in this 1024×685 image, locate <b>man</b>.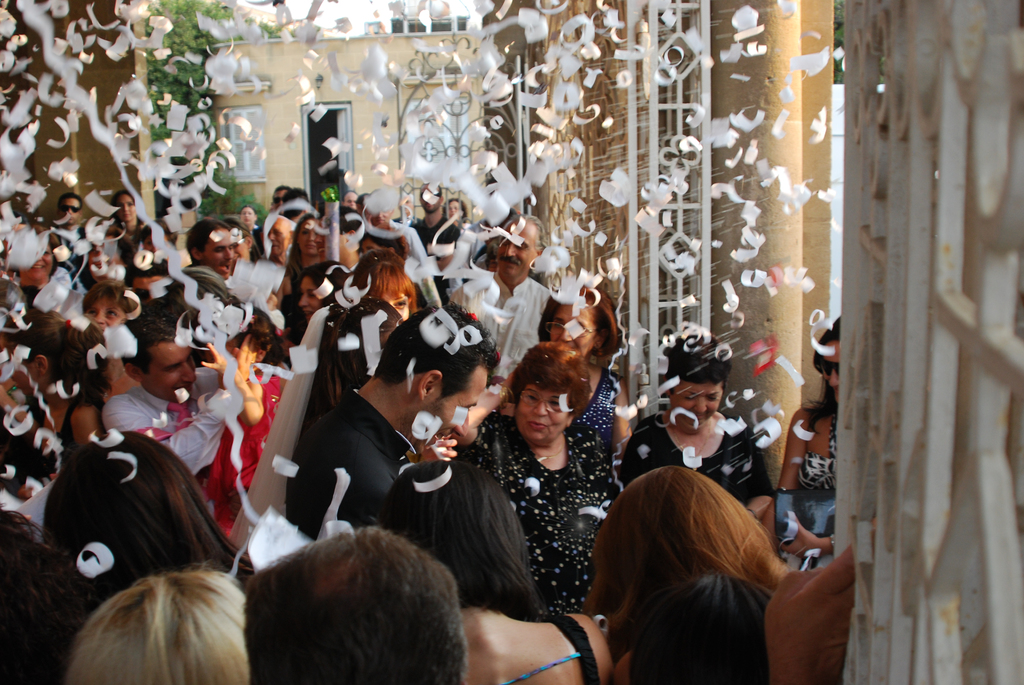
Bounding box: crop(243, 516, 470, 684).
